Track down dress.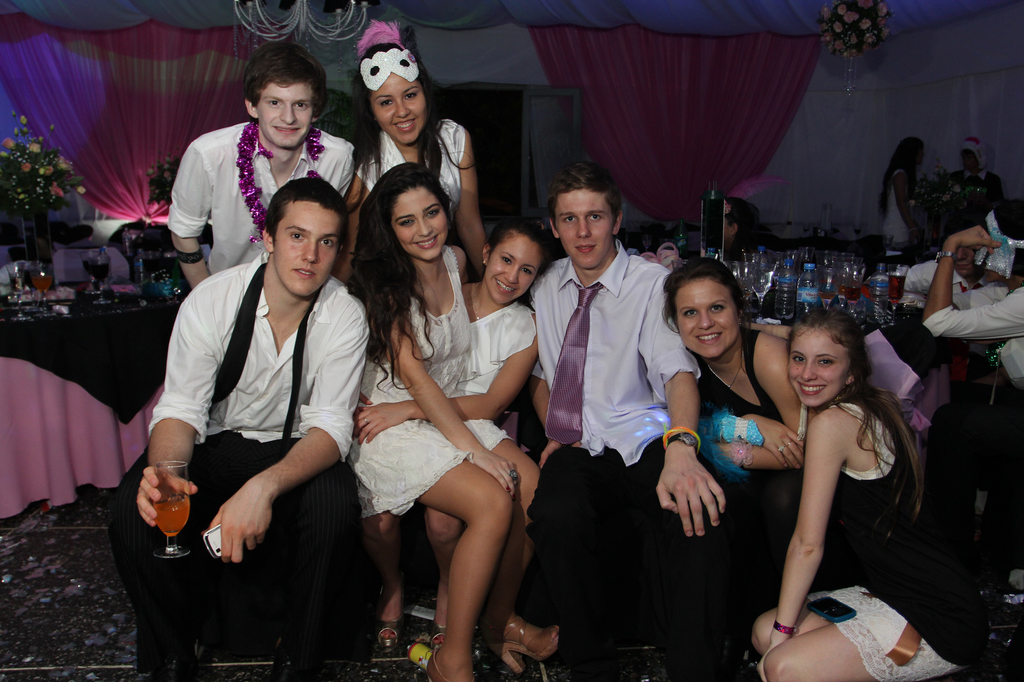
Tracked to 472,304,534,394.
